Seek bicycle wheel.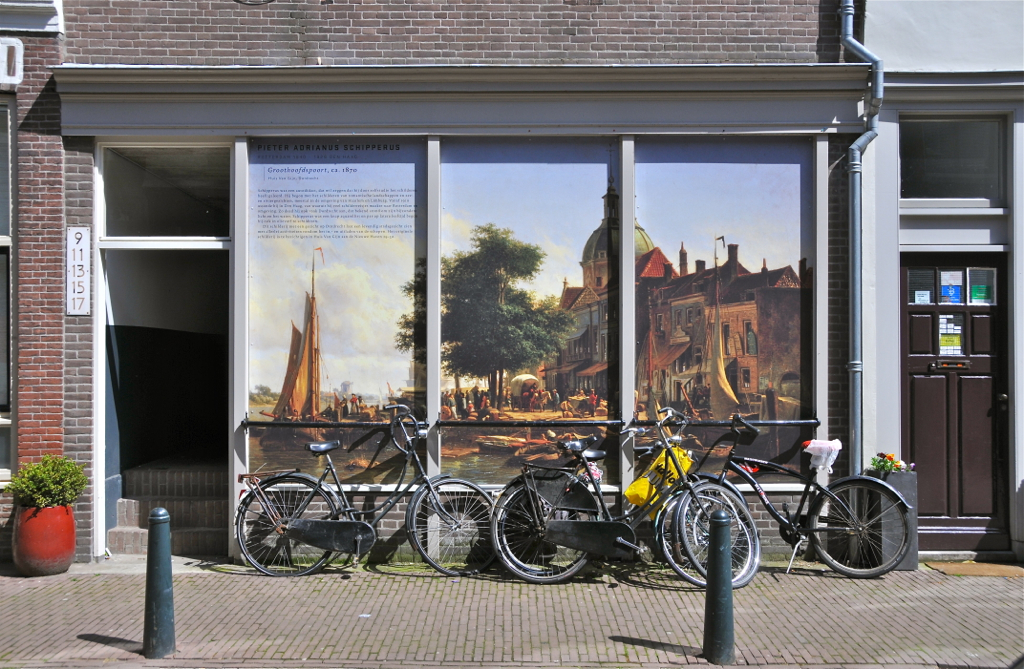
<box>826,484,906,582</box>.
